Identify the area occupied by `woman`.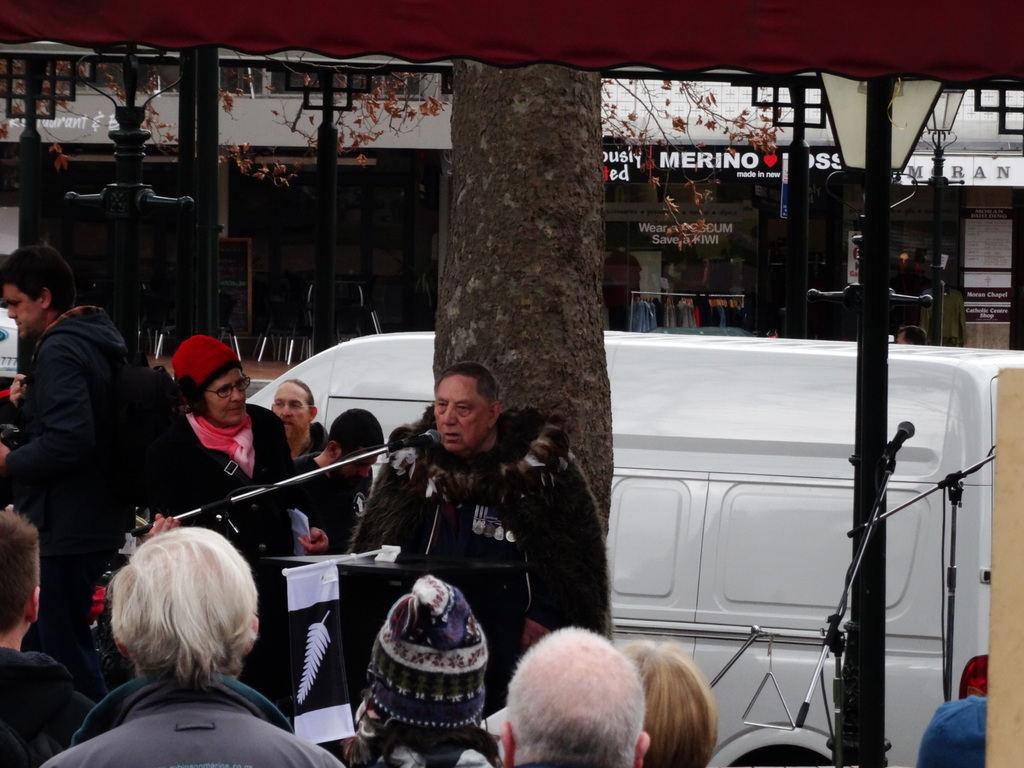
Area: pyautogui.locateOnScreen(318, 575, 503, 767).
